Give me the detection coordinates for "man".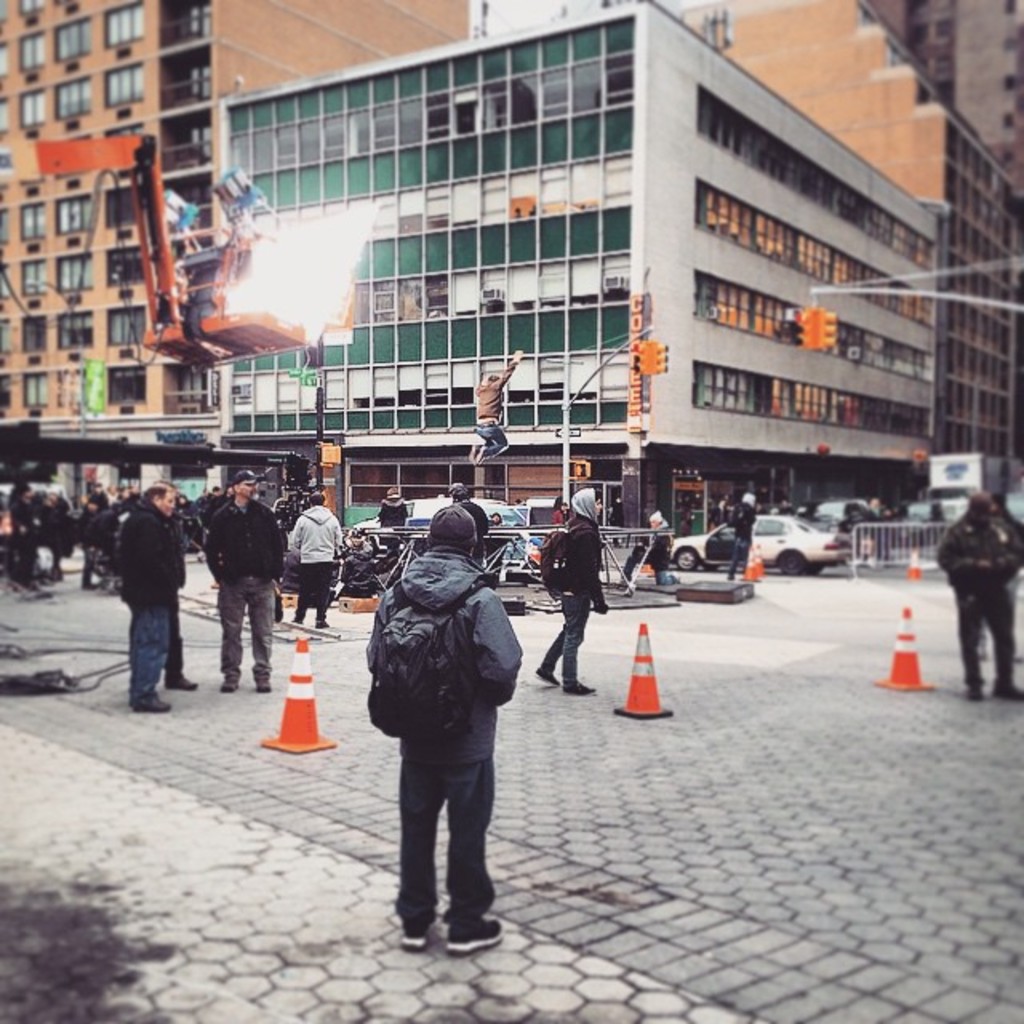
(x1=283, y1=485, x2=349, y2=627).
